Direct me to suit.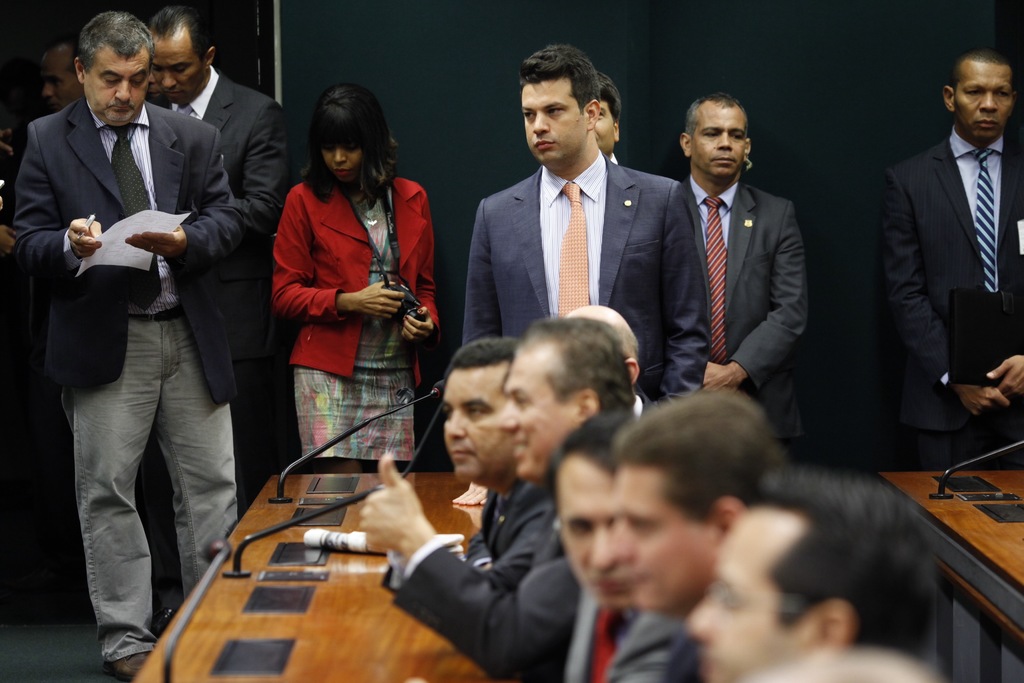
Direction: {"x1": 680, "y1": 174, "x2": 808, "y2": 438}.
